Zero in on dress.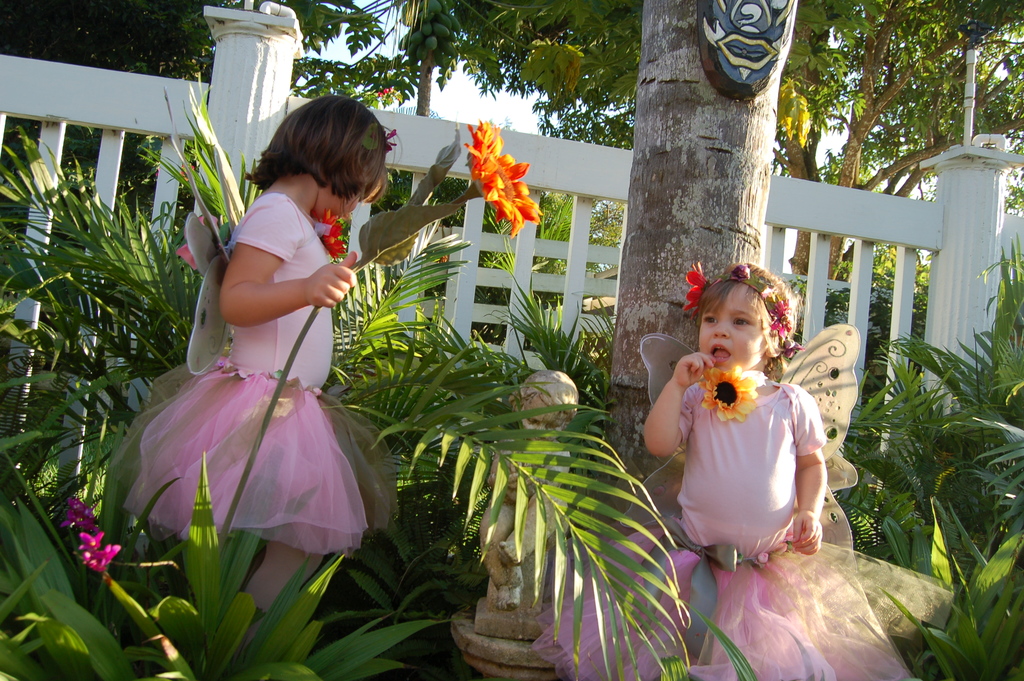
Zeroed in: [x1=525, y1=322, x2=957, y2=680].
